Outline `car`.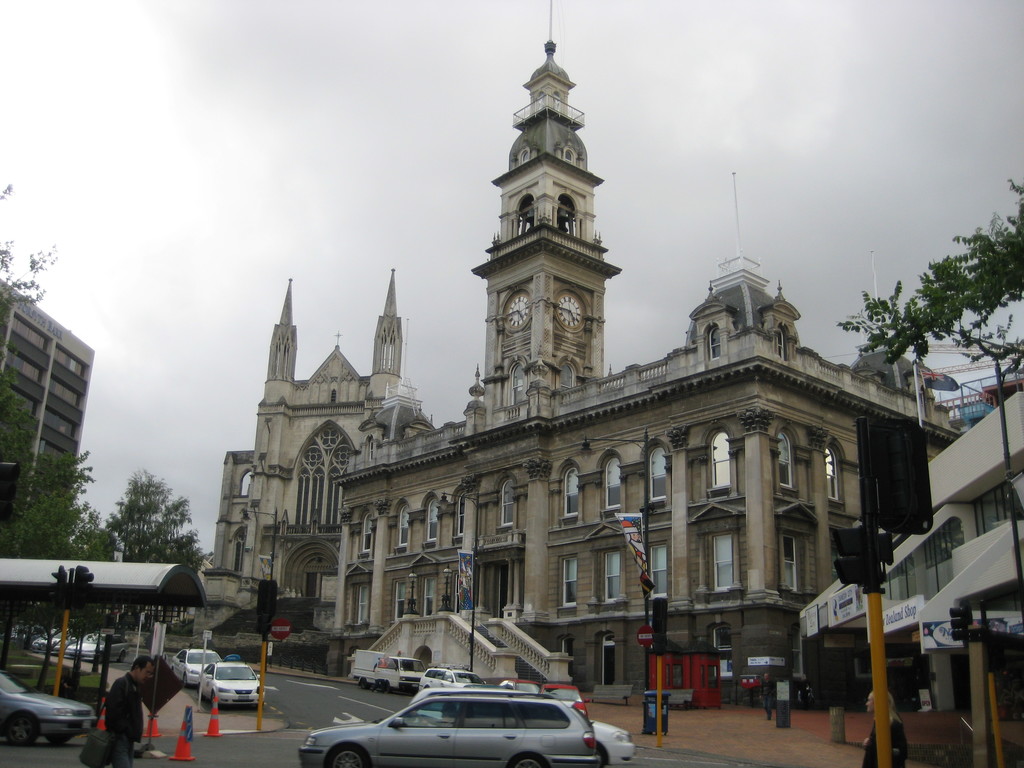
Outline: 70,639,124,660.
